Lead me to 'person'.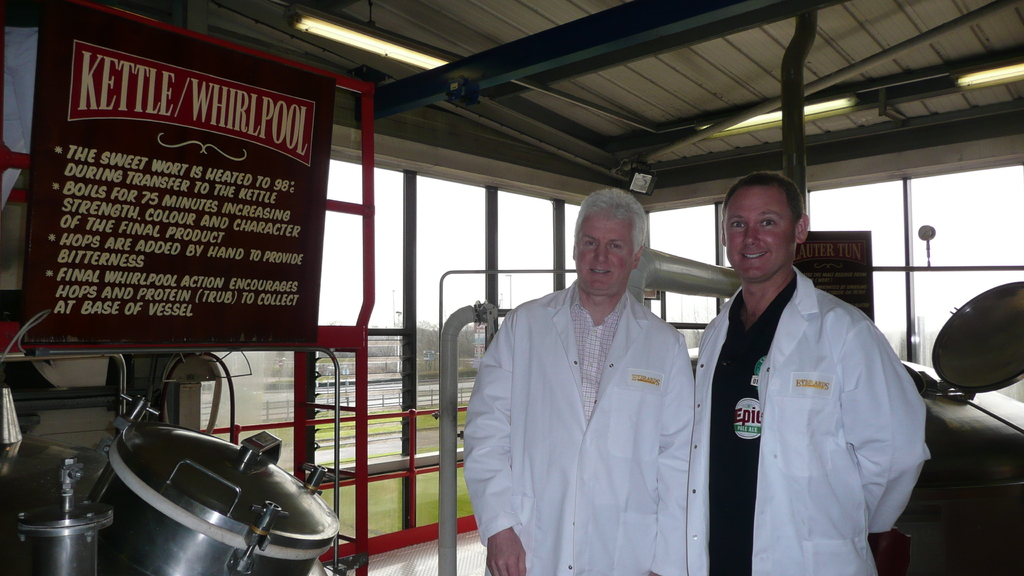
Lead to (x1=694, y1=173, x2=929, y2=575).
